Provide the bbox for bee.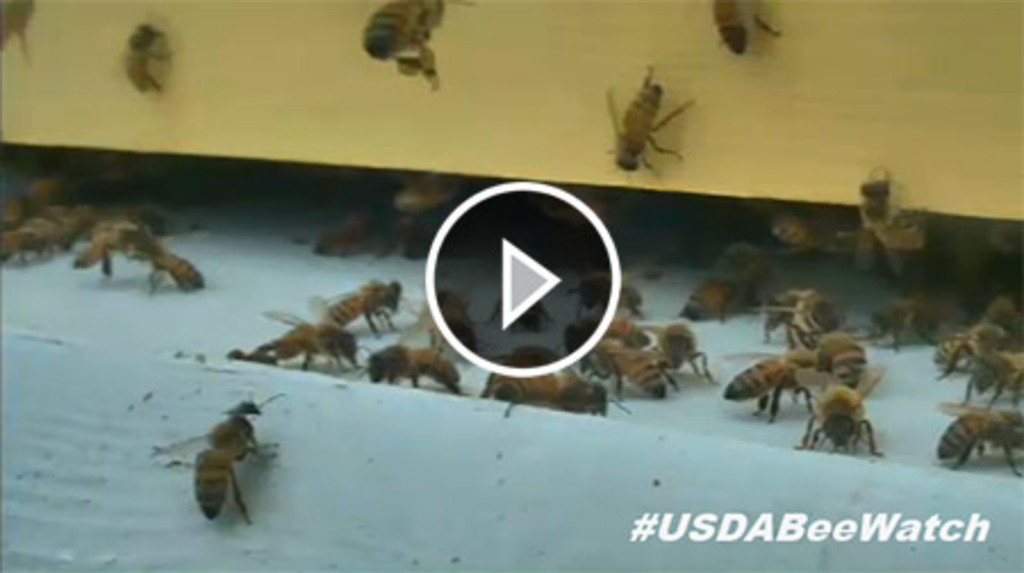
crop(134, 246, 218, 300).
